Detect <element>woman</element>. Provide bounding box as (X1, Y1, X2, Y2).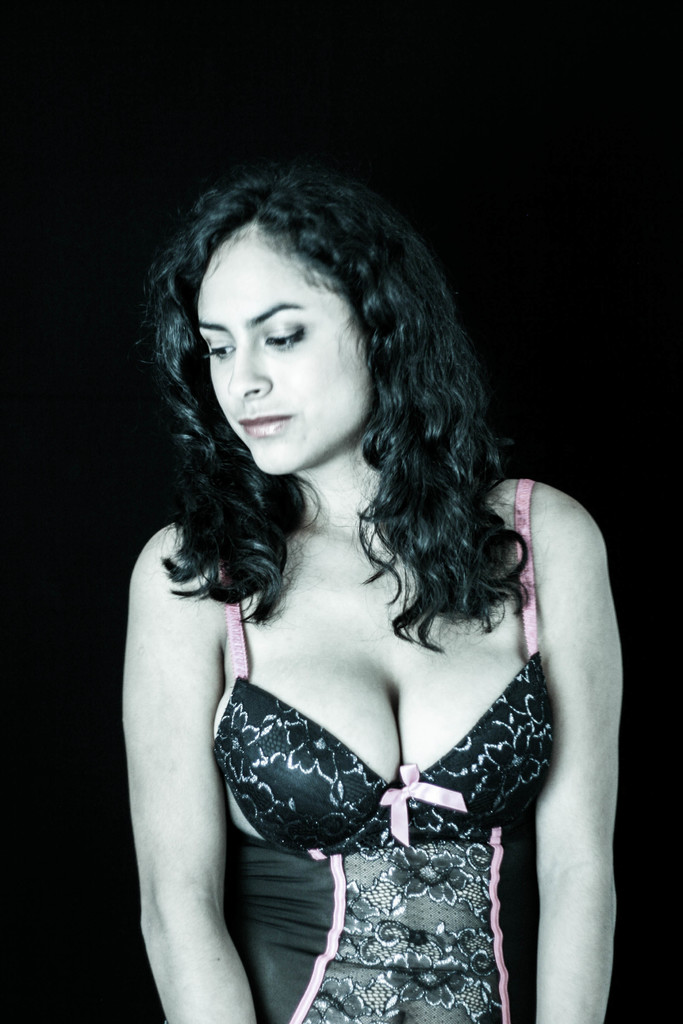
(95, 159, 631, 1000).
